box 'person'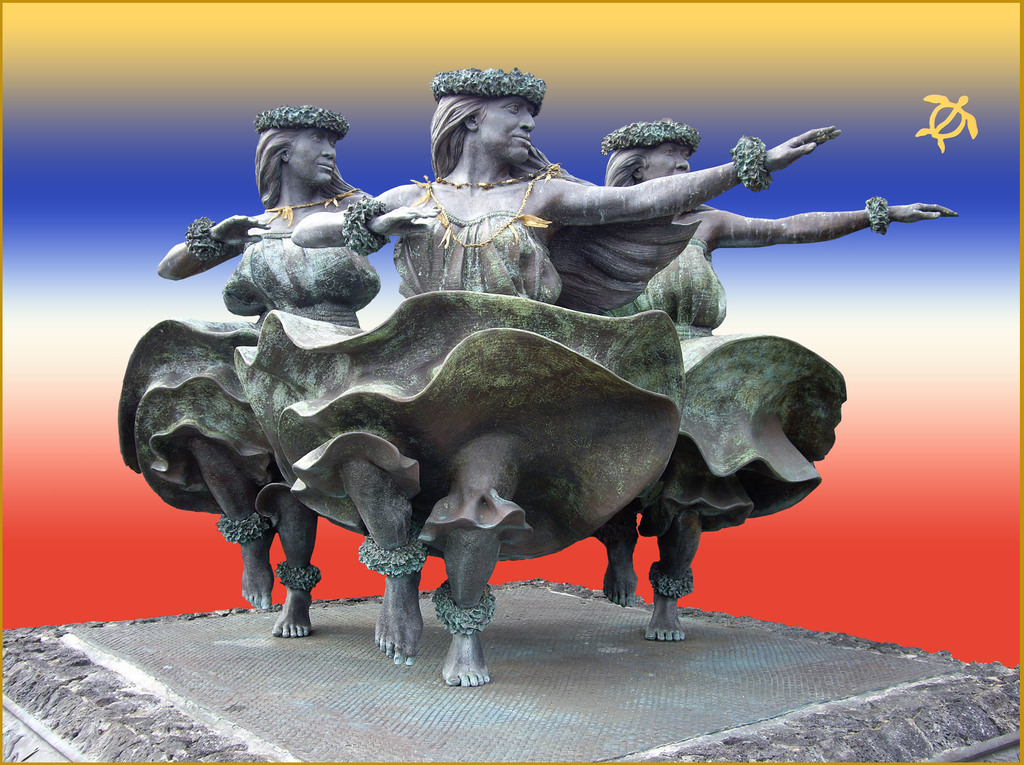
left=236, top=68, right=841, bottom=685
